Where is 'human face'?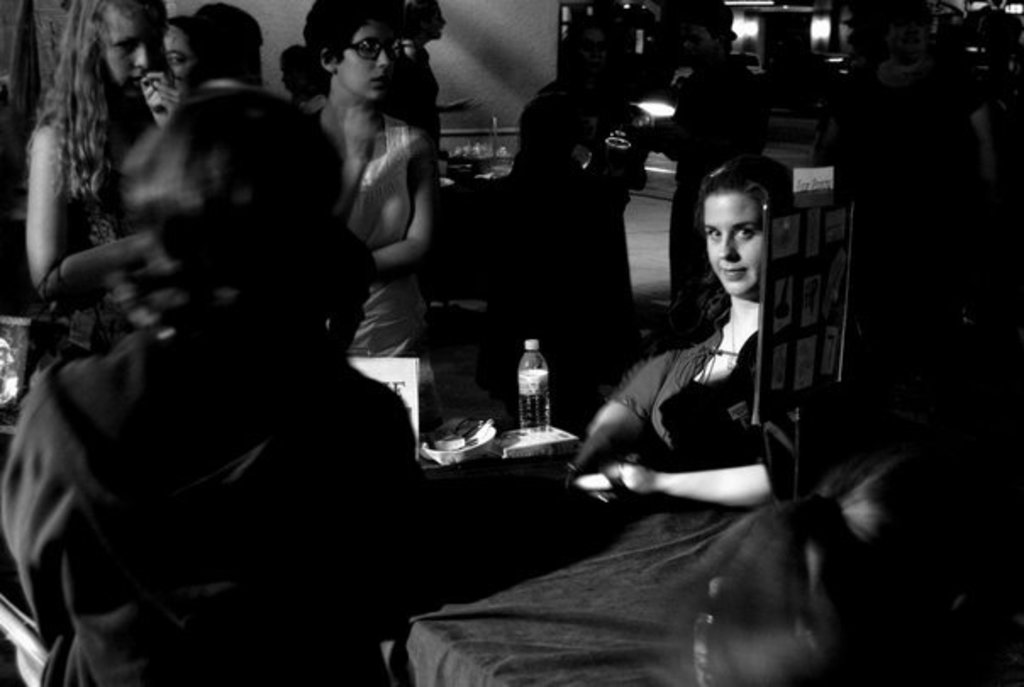
336/24/400/107.
